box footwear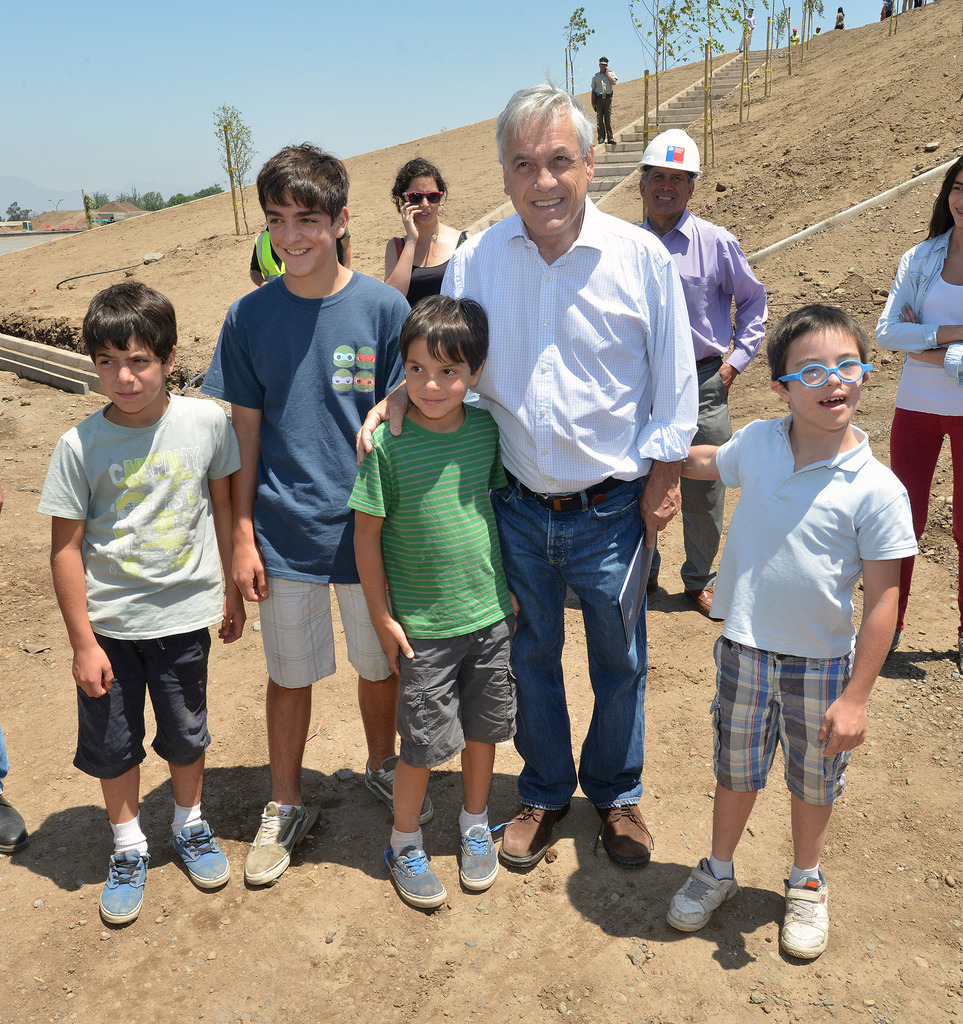
171:813:234:892
